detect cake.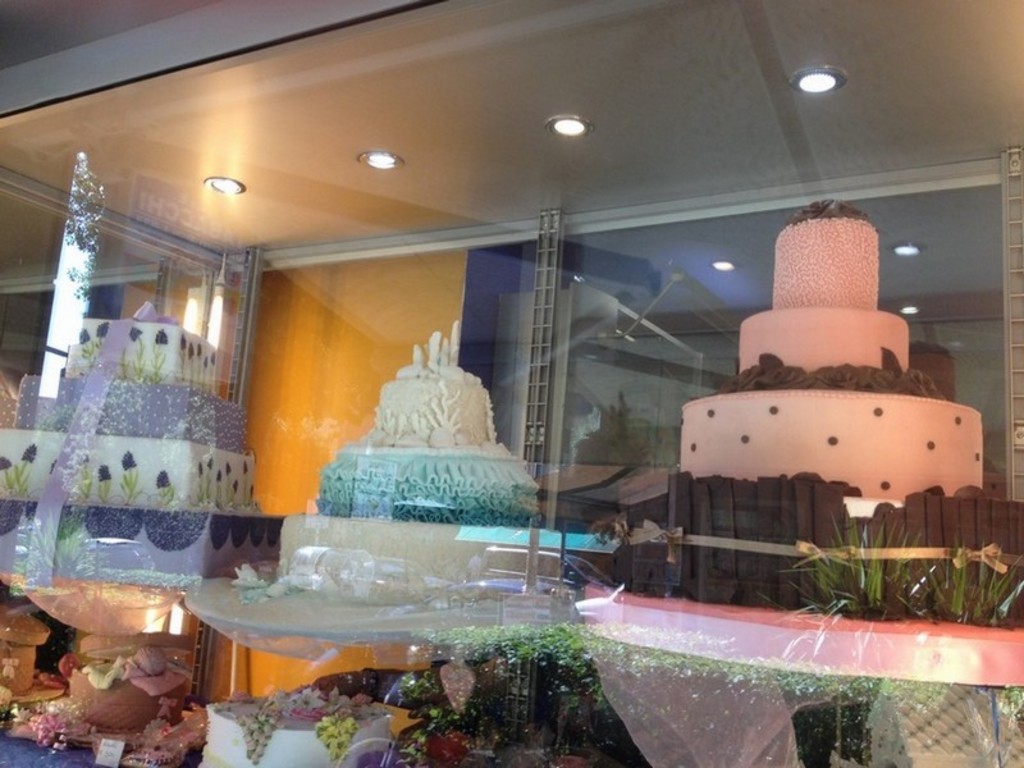
Detected at (left=275, top=362, right=554, bottom=600).
